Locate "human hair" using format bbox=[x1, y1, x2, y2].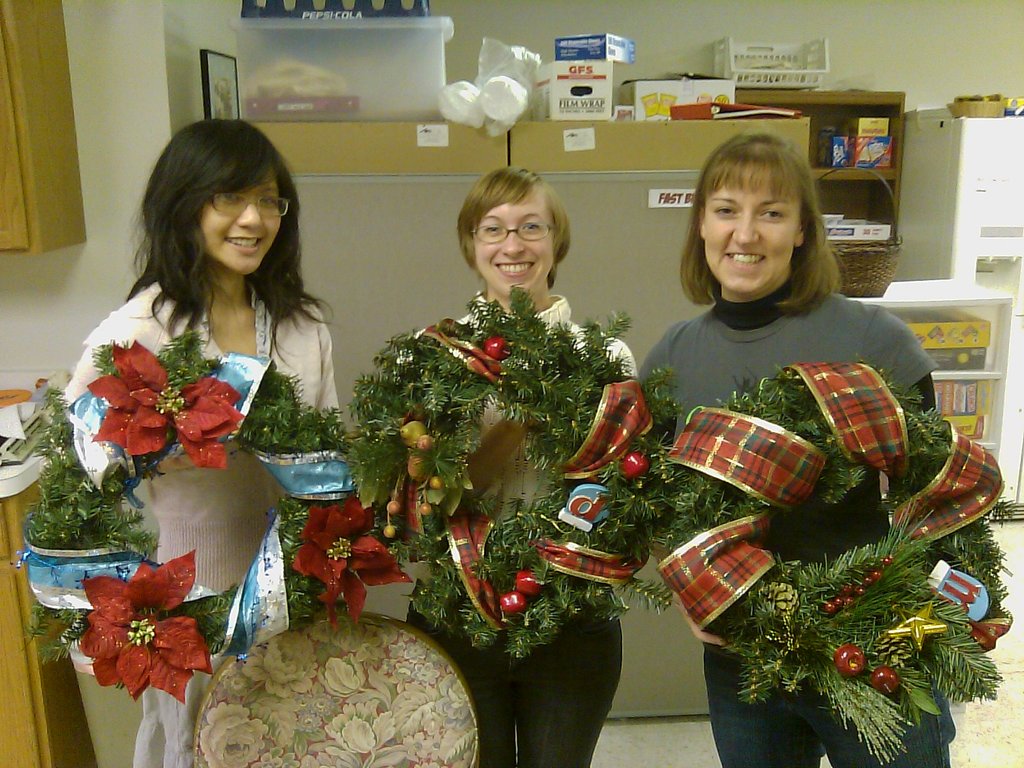
bbox=[678, 129, 851, 313].
